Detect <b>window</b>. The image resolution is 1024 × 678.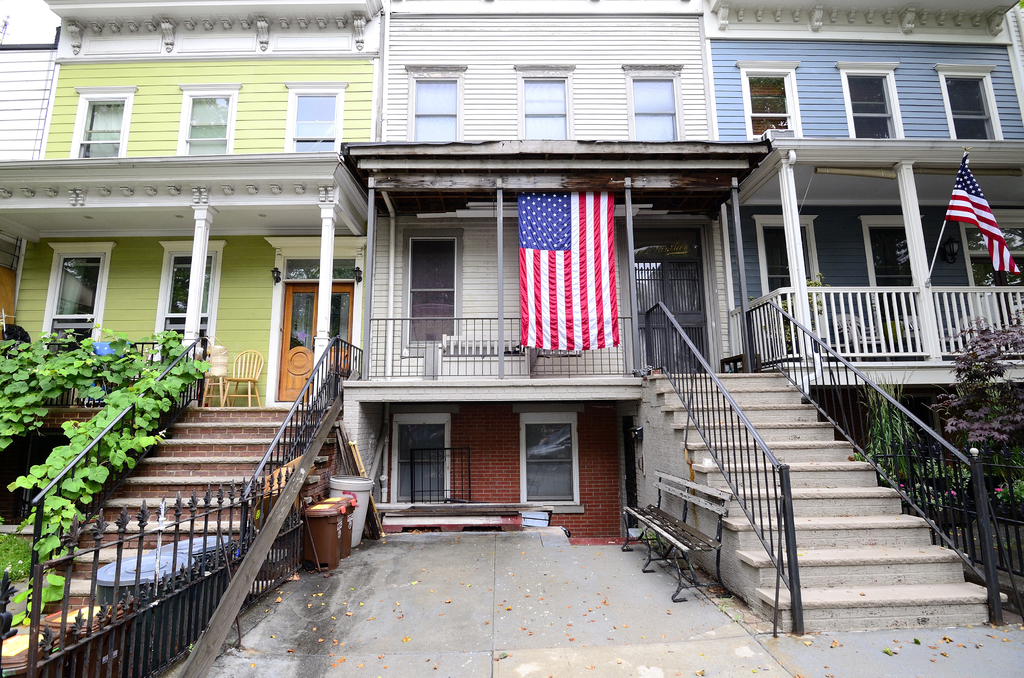
pyautogui.locateOnScreen(153, 238, 232, 367).
